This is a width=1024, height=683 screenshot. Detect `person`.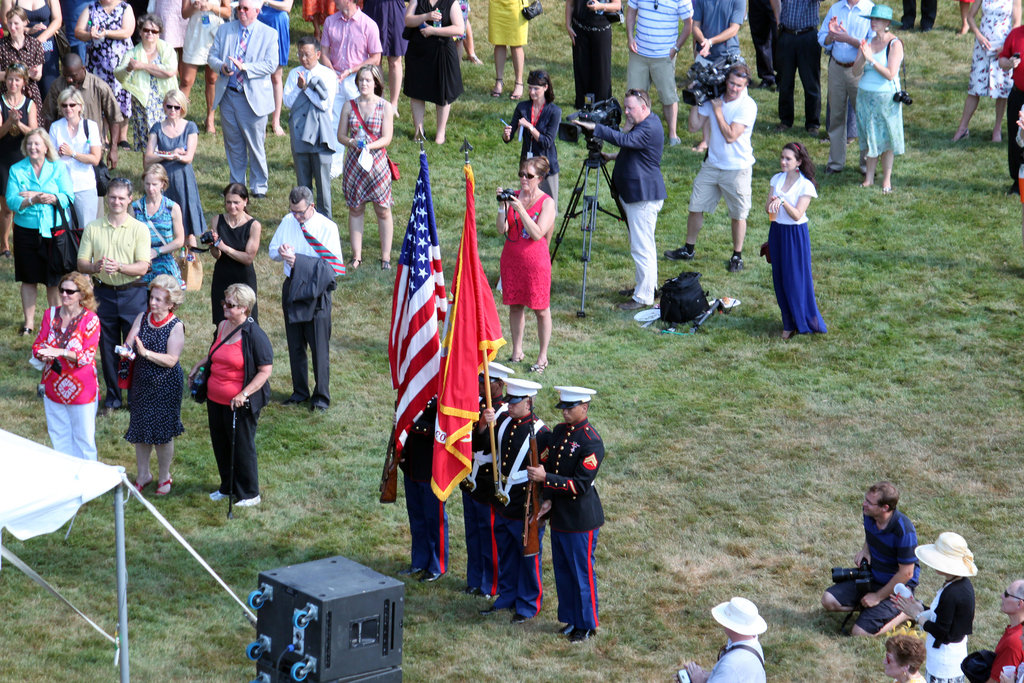
<bbox>321, 0, 381, 78</bbox>.
